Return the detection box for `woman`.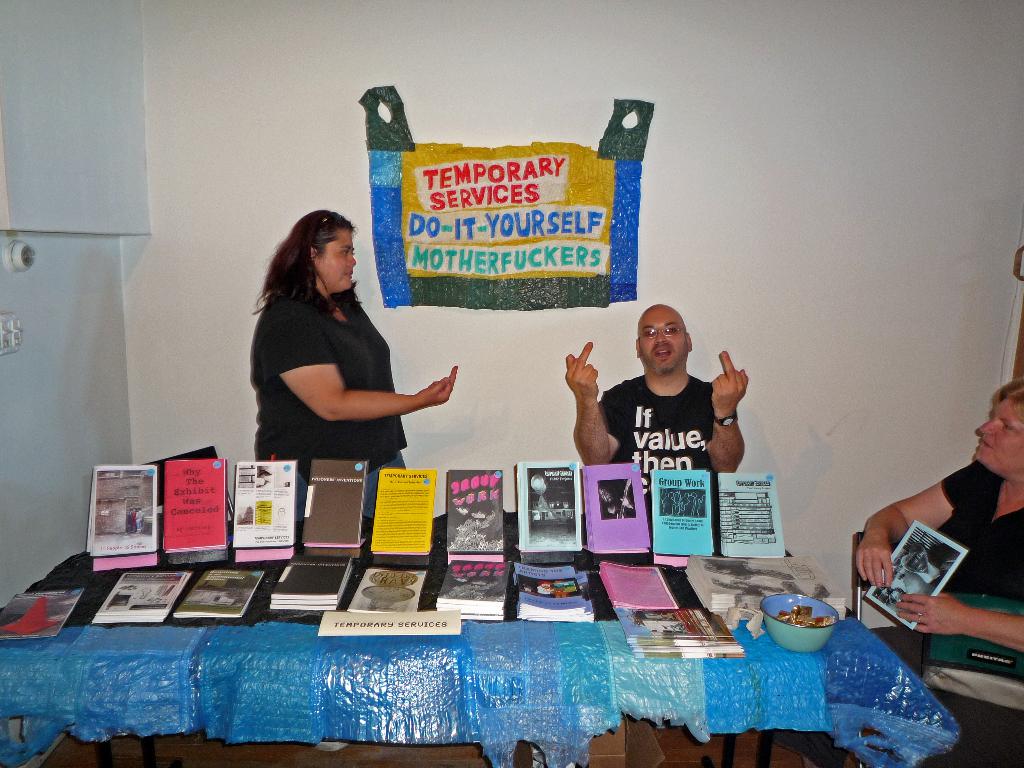
detection(860, 382, 1023, 767).
